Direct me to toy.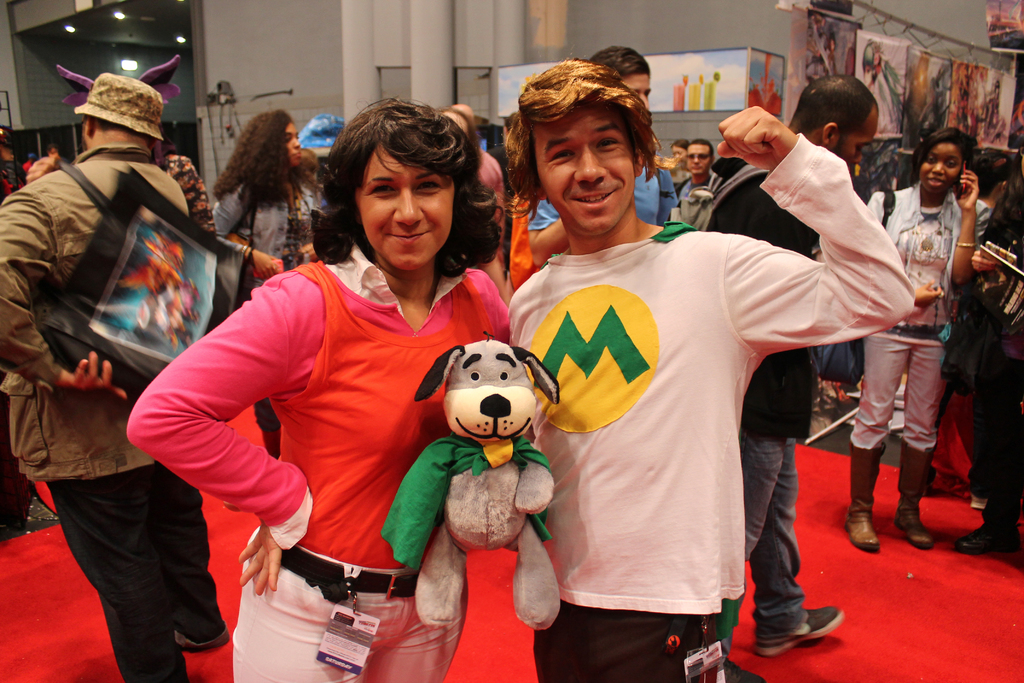
Direction: (168,276,195,346).
